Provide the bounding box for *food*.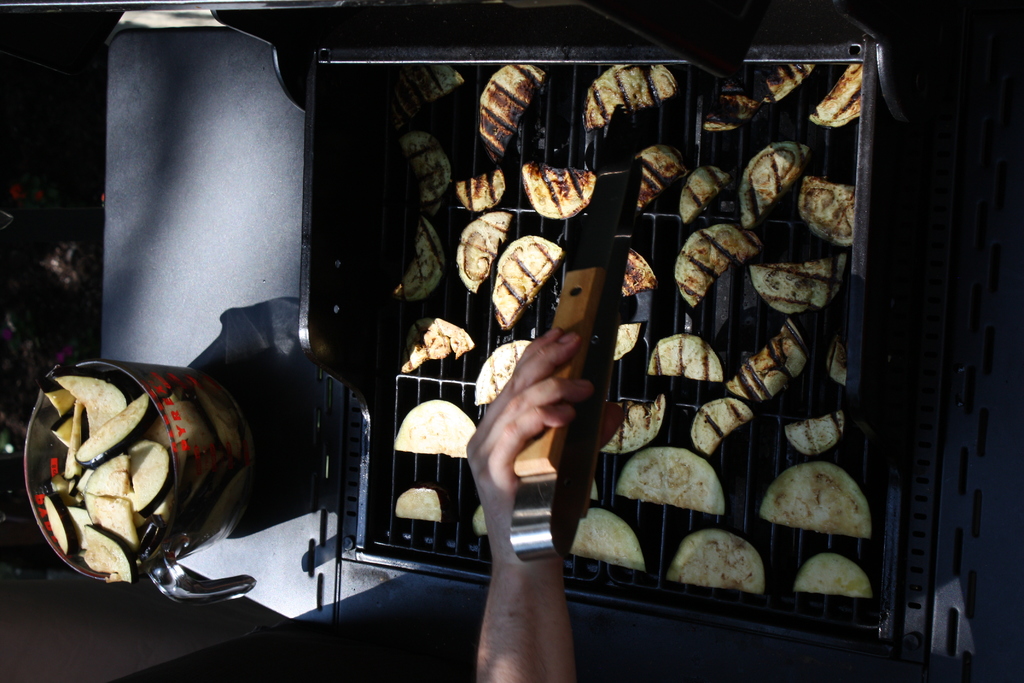
601:393:668:458.
